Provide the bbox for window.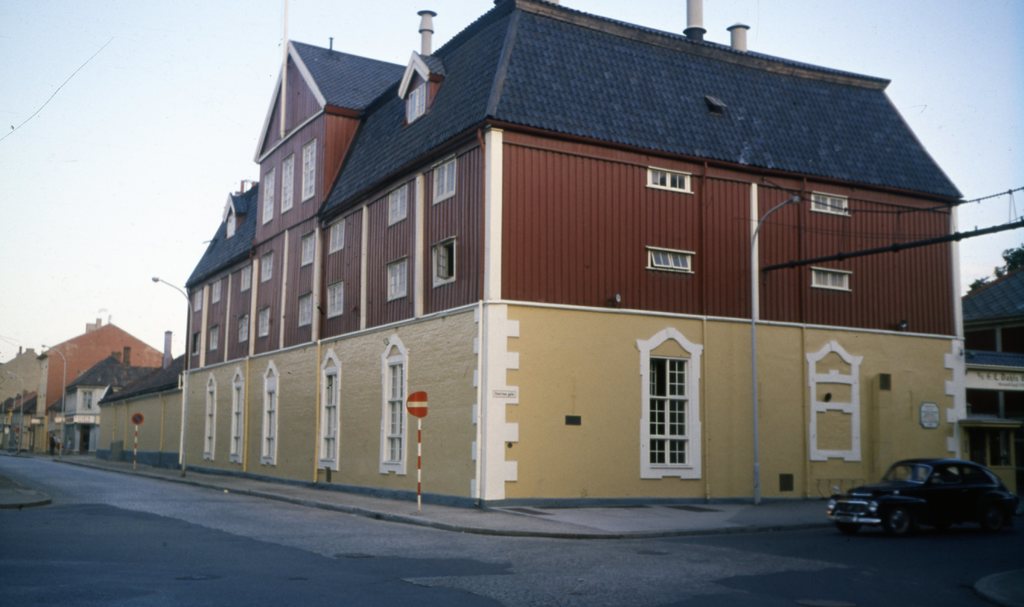
x1=252 y1=256 x2=281 y2=284.
